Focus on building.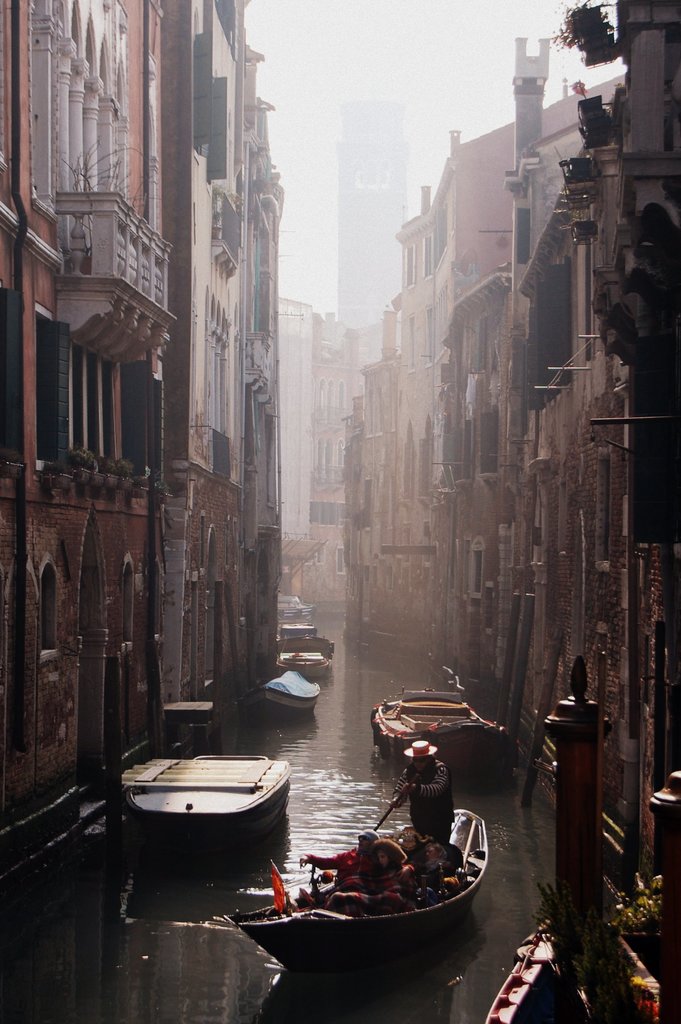
Focused at 277:295:353:535.
